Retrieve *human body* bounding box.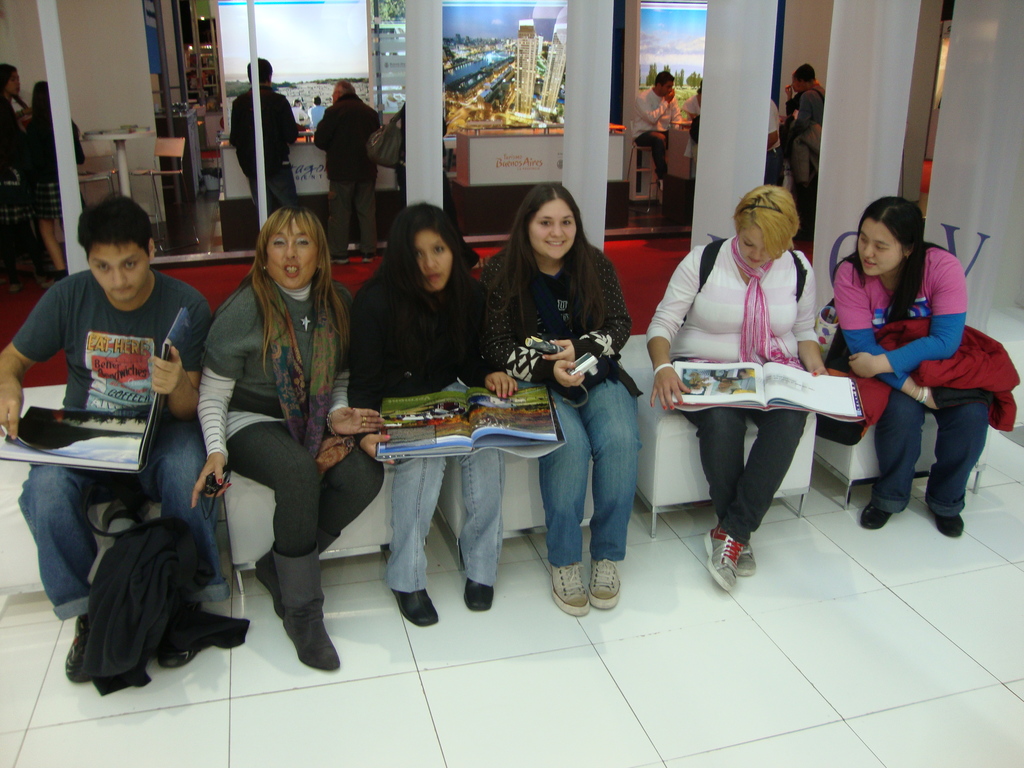
Bounding box: 0/268/227/682.
